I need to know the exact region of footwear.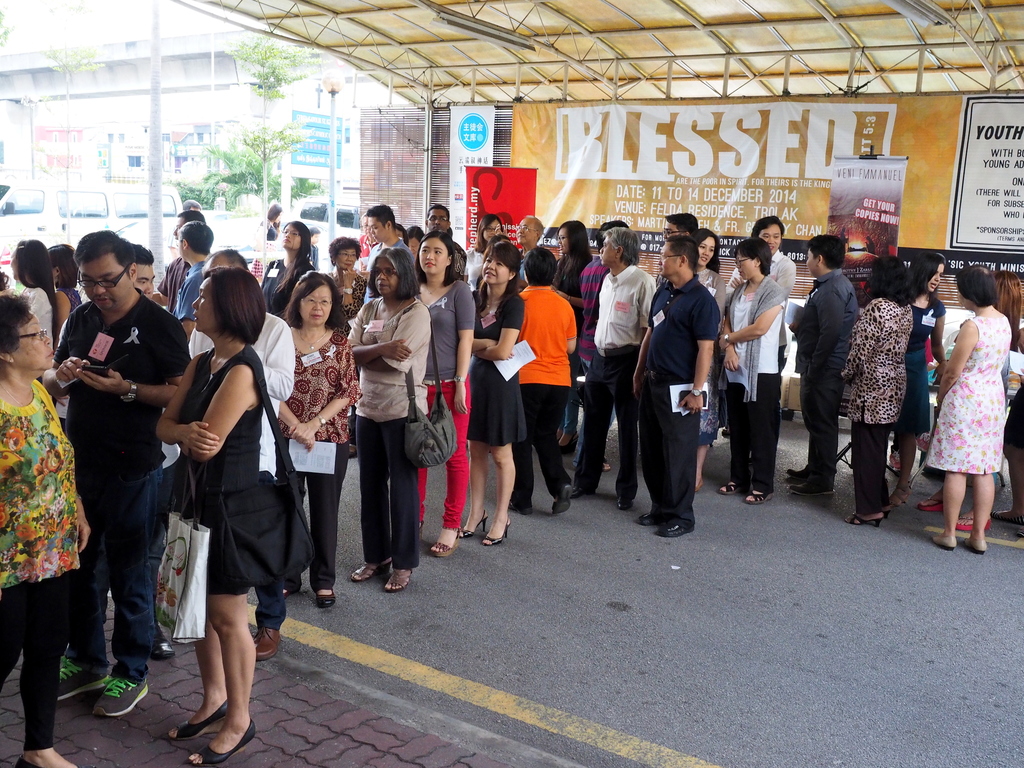
Region: x1=916 y1=433 x2=931 y2=456.
